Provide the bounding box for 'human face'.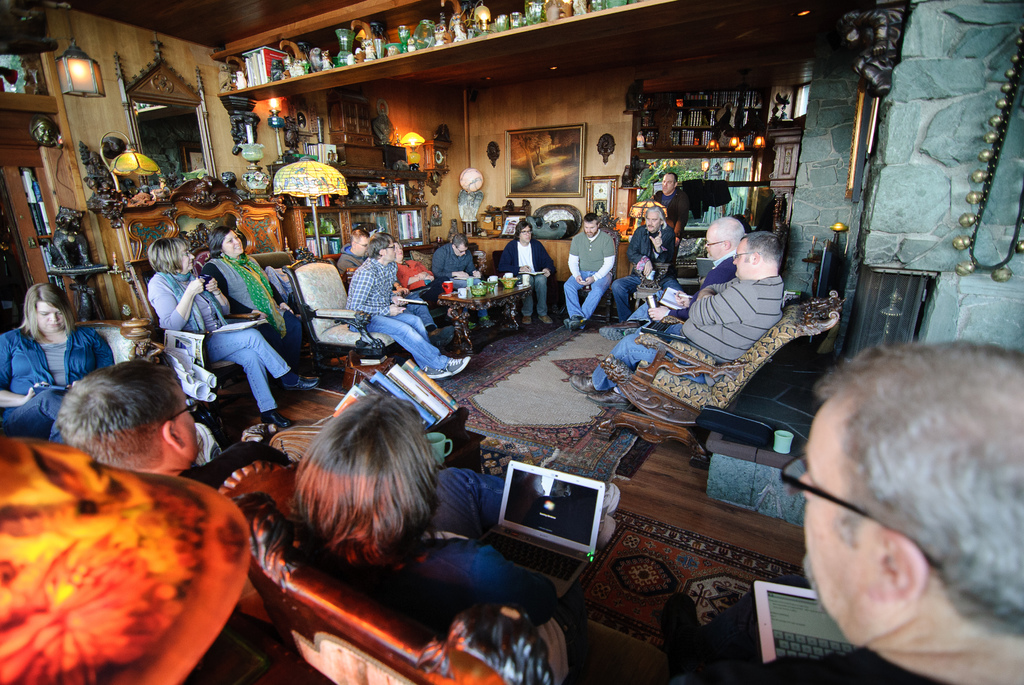
BBox(521, 227, 531, 238).
